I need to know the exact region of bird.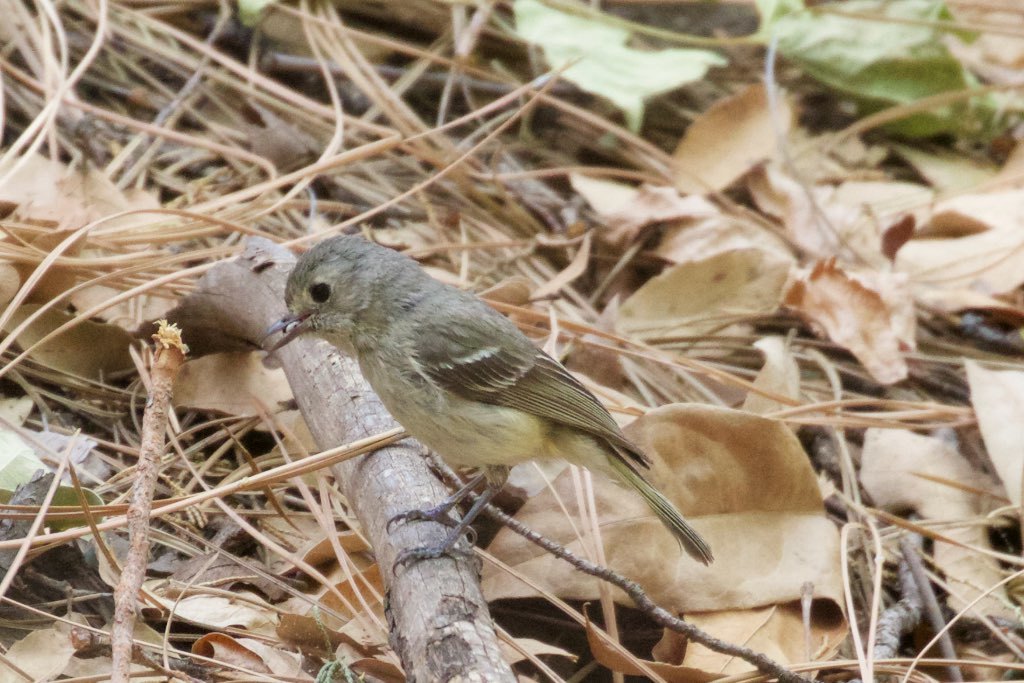
Region: bbox=[262, 244, 715, 581].
